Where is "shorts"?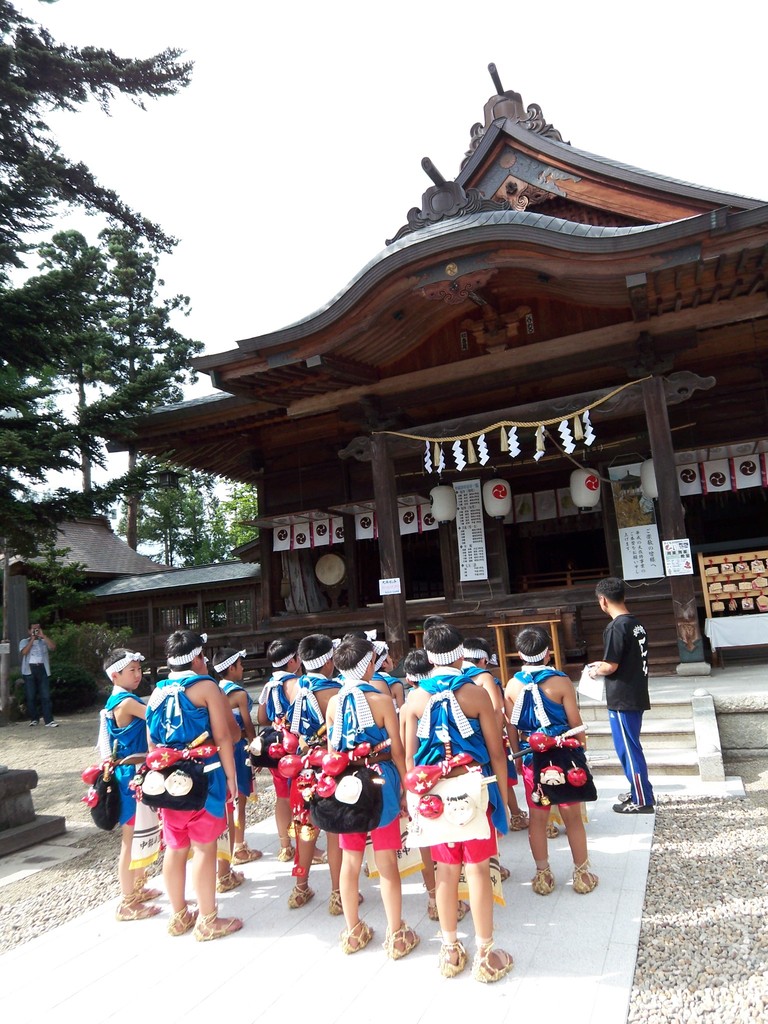
[267,765,293,801].
